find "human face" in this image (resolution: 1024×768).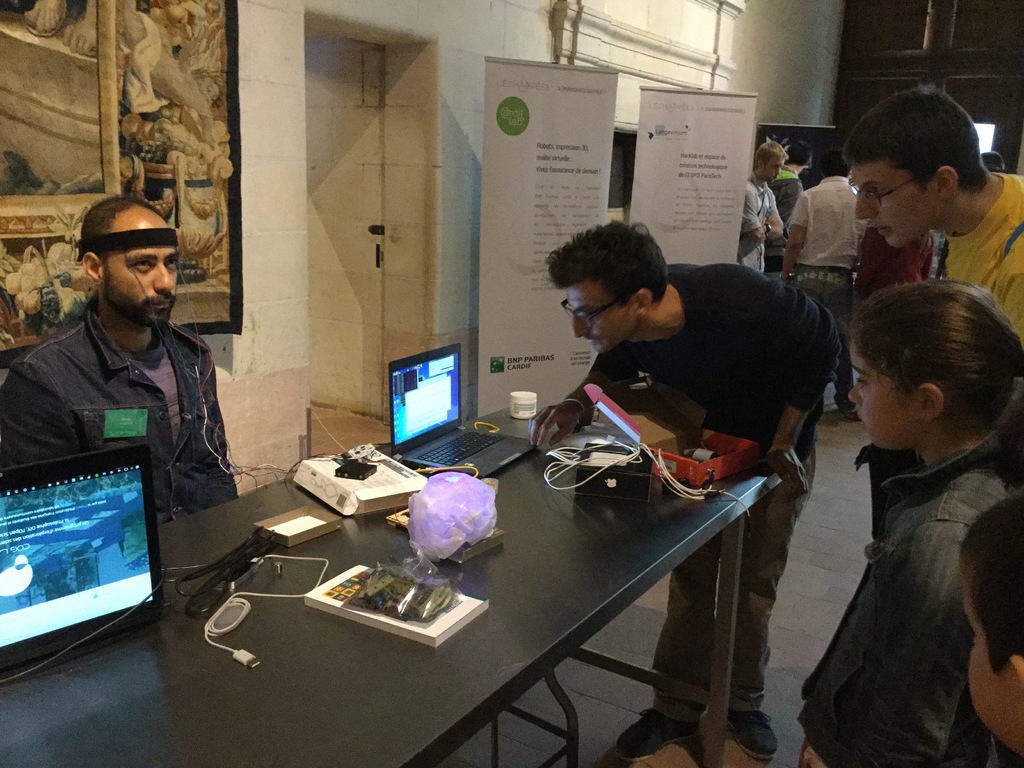
[left=761, top=160, right=785, bottom=184].
